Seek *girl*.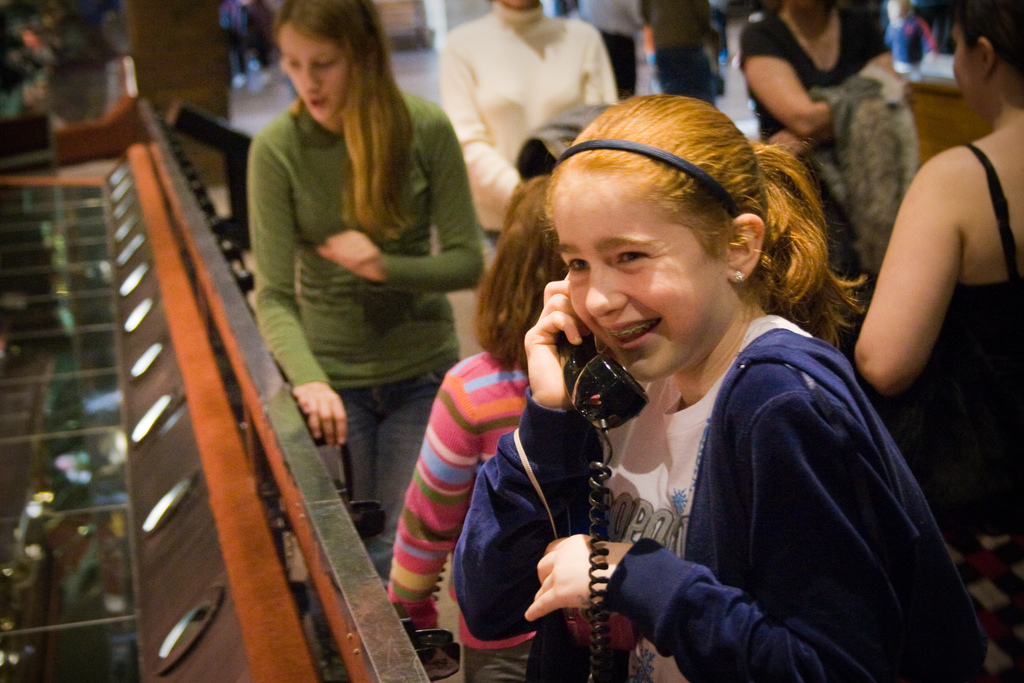
849:0:1023:541.
